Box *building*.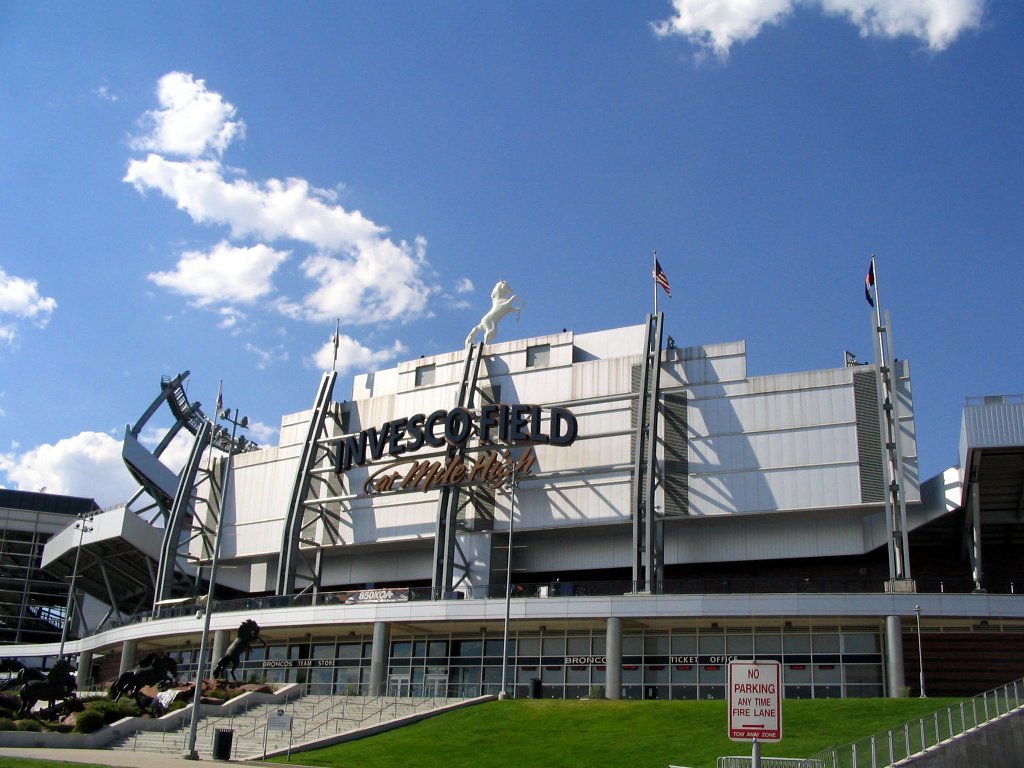
region(41, 311, 1023, 700).
